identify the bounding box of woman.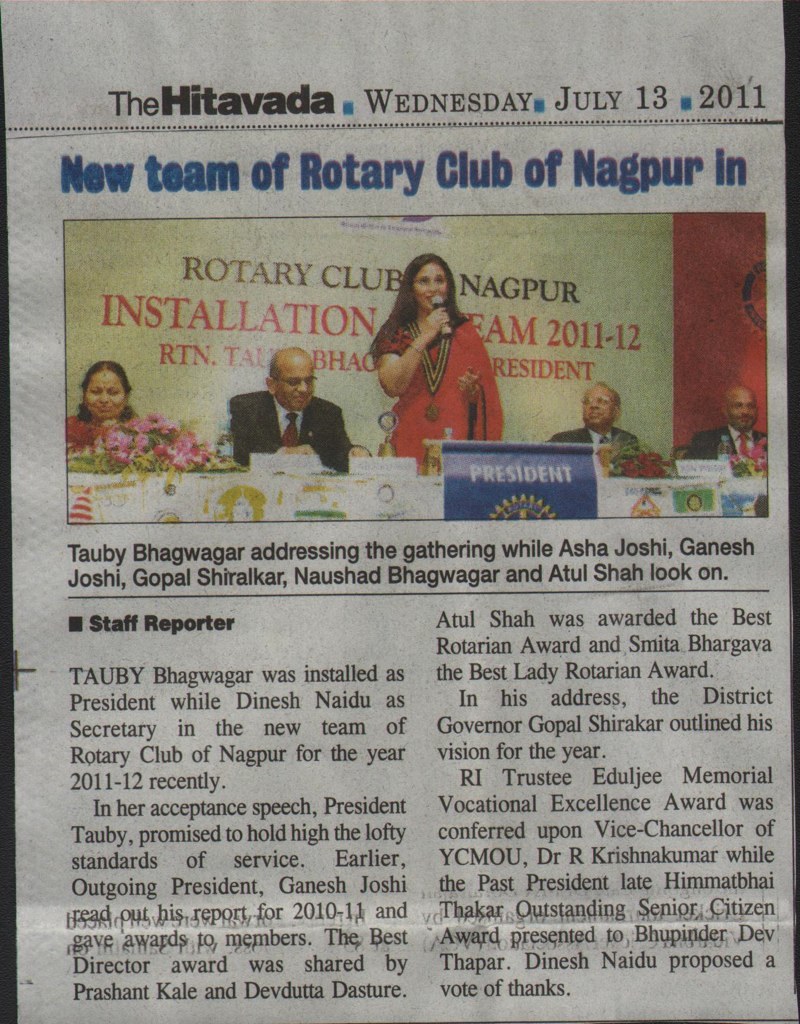
<bbox>364, 229, 502, 449</bbox>.
